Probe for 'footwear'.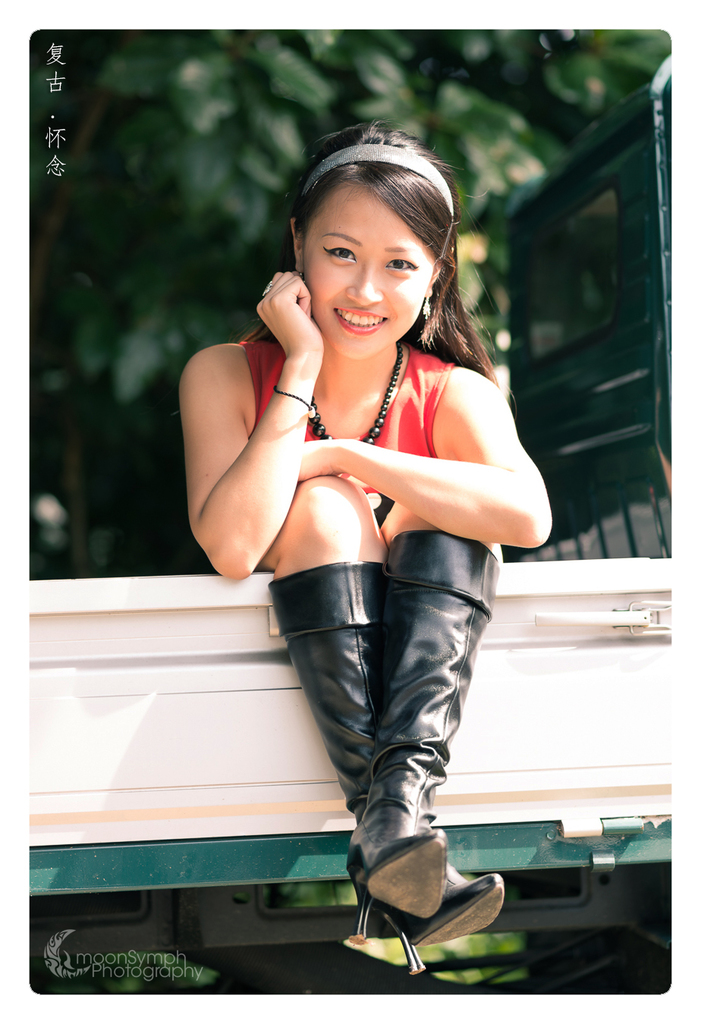
Probe result: 348/539/503/940.
